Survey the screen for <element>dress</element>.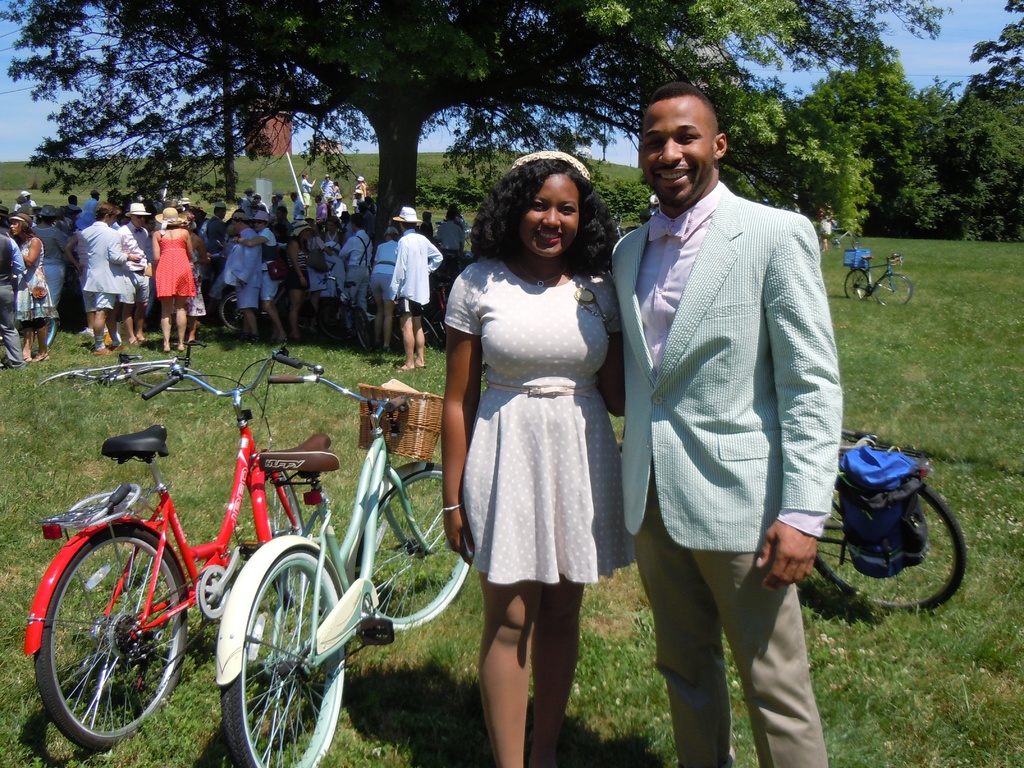
Survey found: select_region(159, 228, 196, 296).
